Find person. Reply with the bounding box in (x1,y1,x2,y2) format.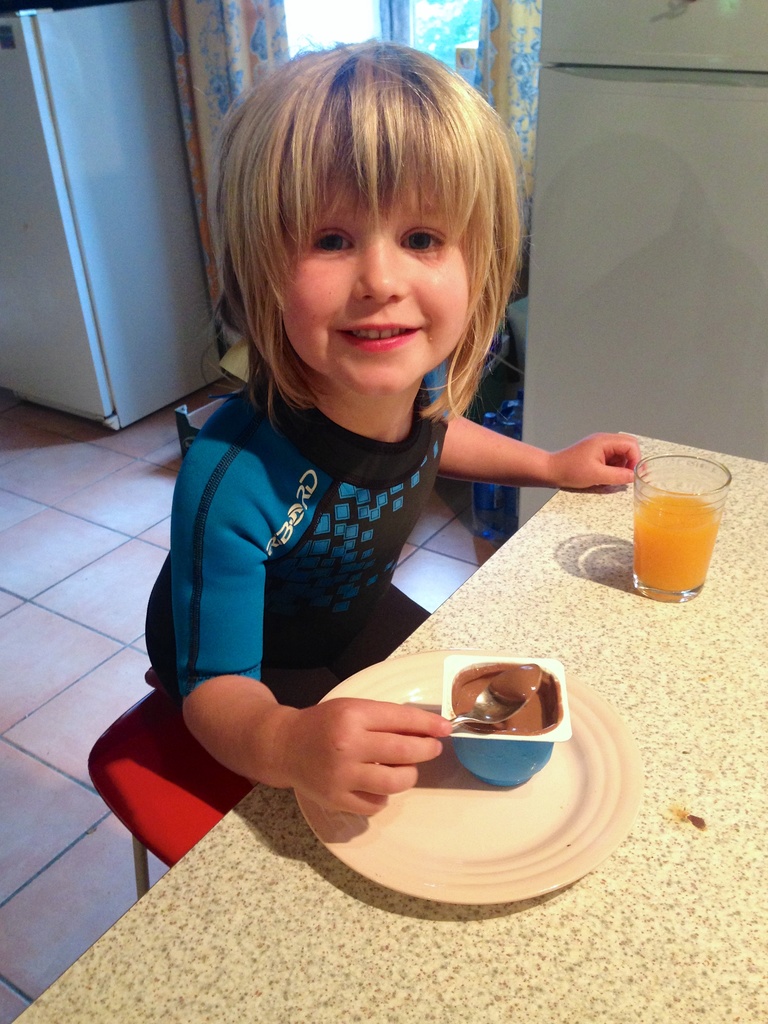
(128,49,615,870).
